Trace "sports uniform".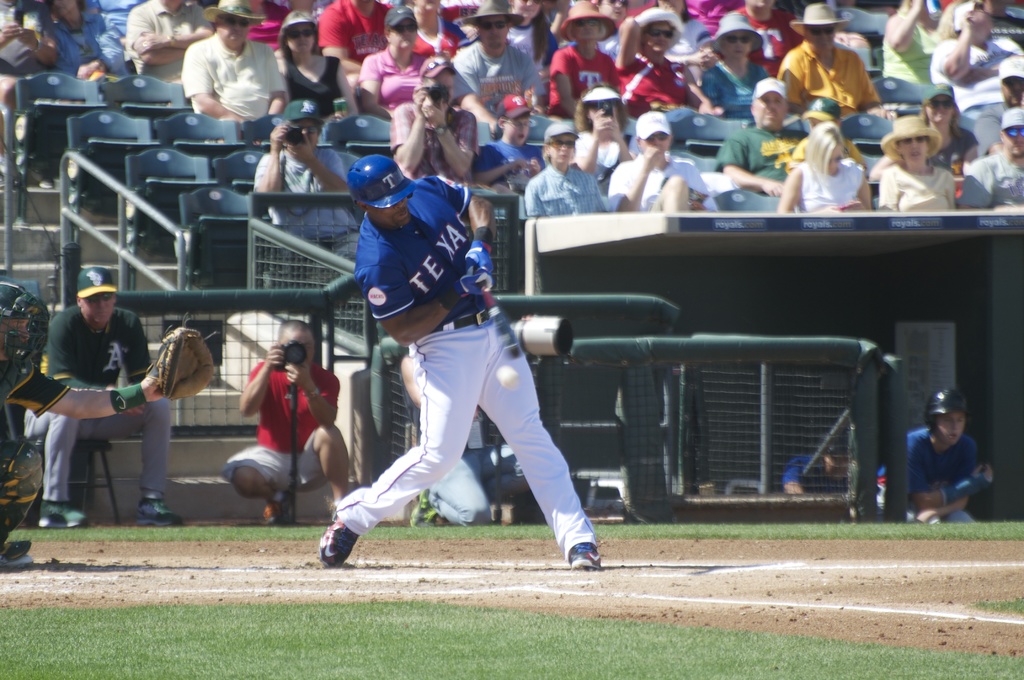
Traced to <region>362, 33, 430, 97</region>.
